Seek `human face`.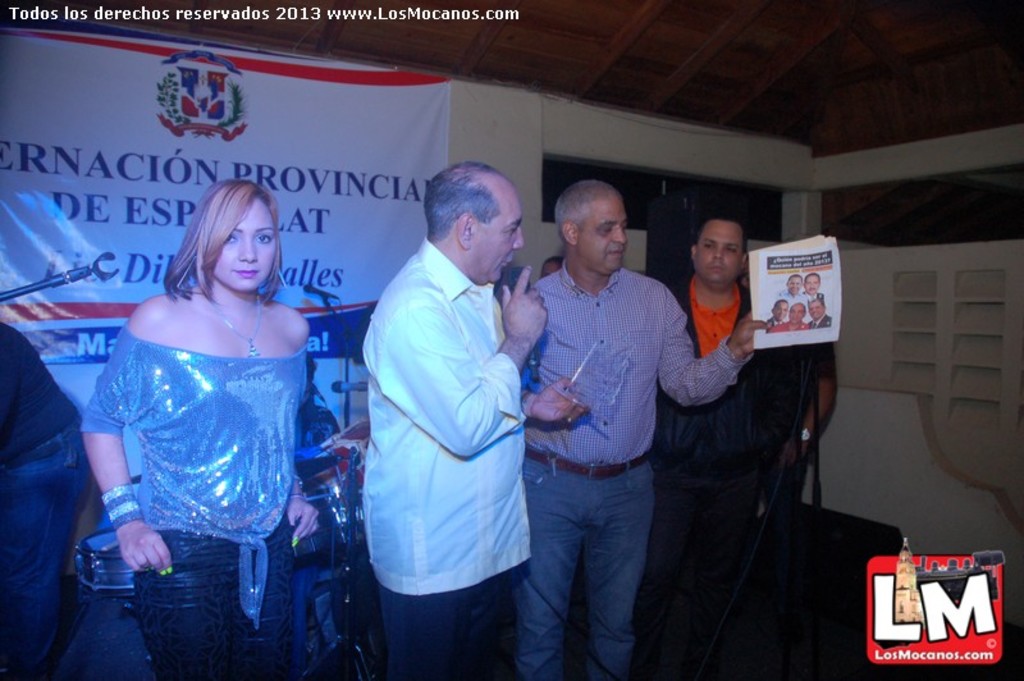
<region>773, 301, 787, 321</region>.
